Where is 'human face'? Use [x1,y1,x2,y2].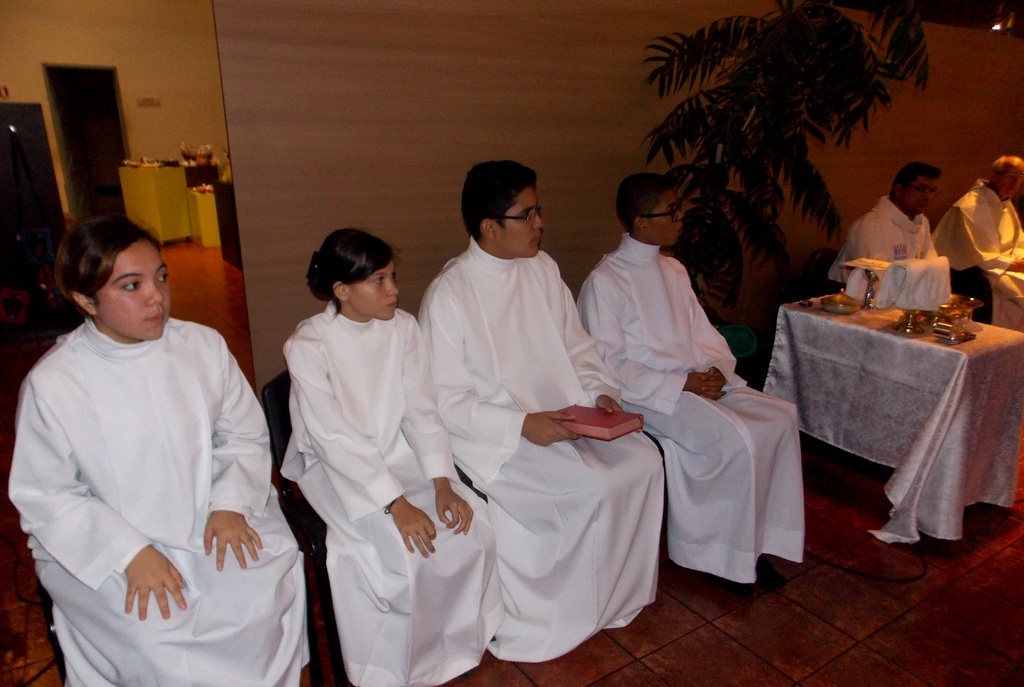
[648,190,684,244].
